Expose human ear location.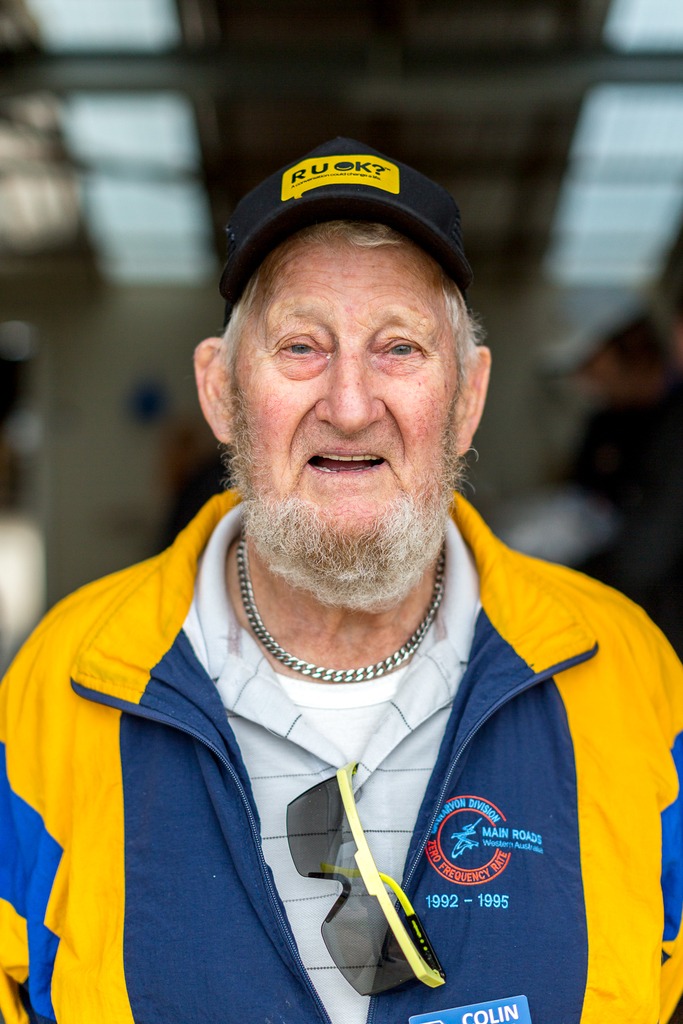
Exposed at crop(194, 337, 227, 443).
